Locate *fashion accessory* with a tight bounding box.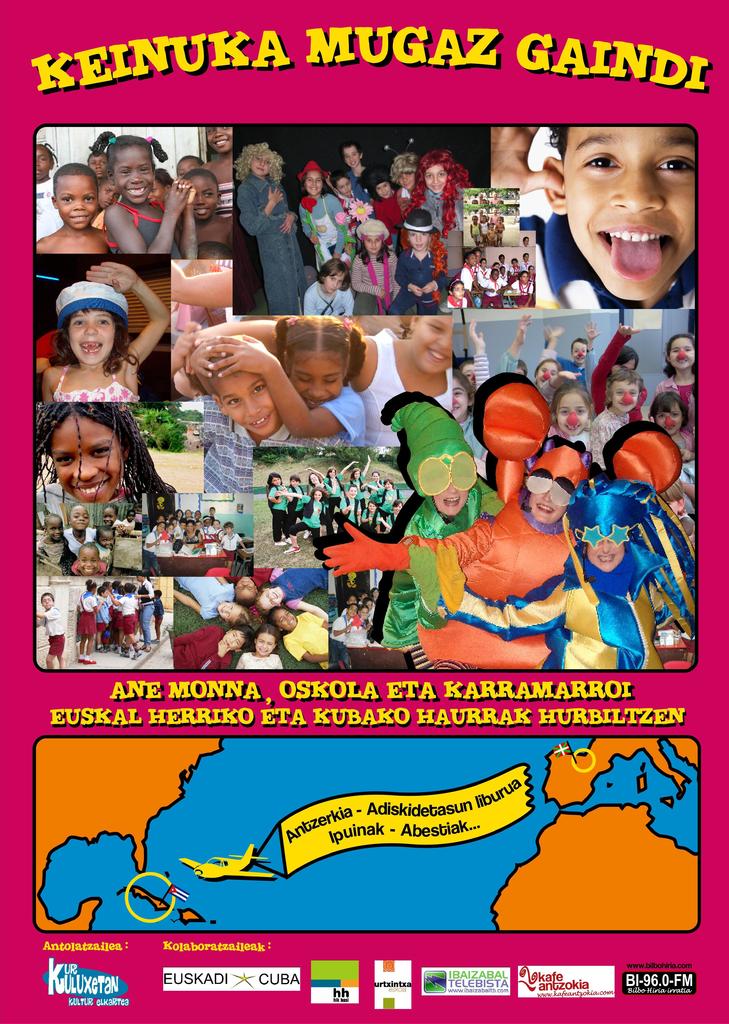
rect(390, 402, 474, 486).
